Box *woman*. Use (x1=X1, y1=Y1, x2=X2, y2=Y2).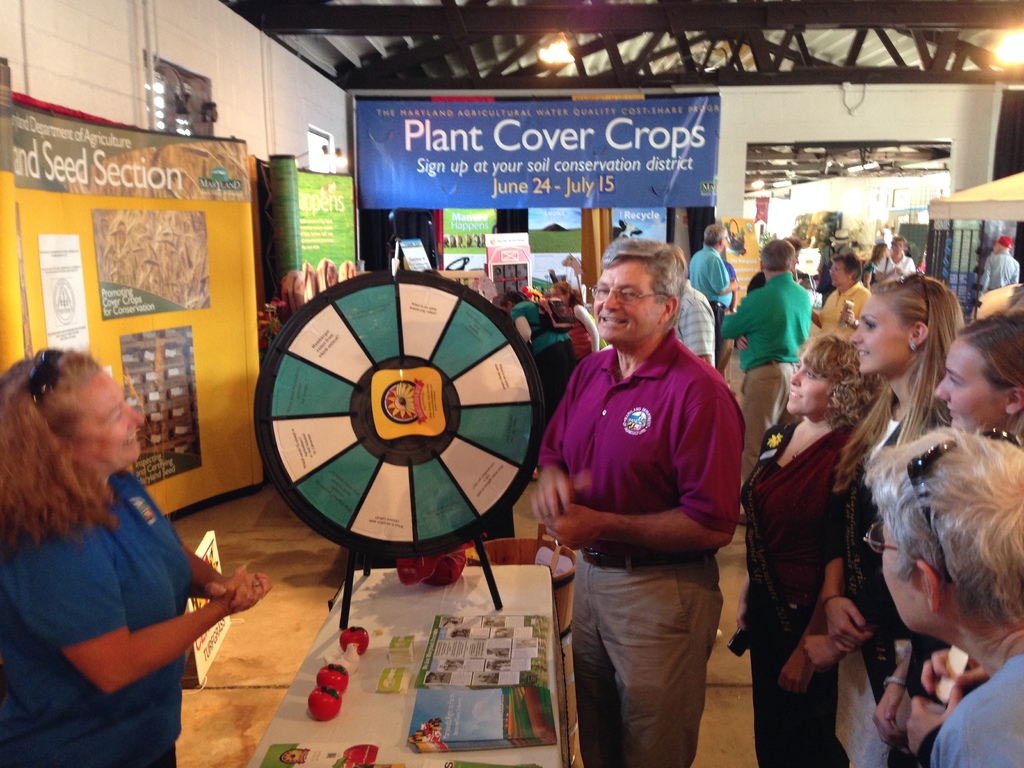
(x1=875, y1=239, x2=916, y2=281).
